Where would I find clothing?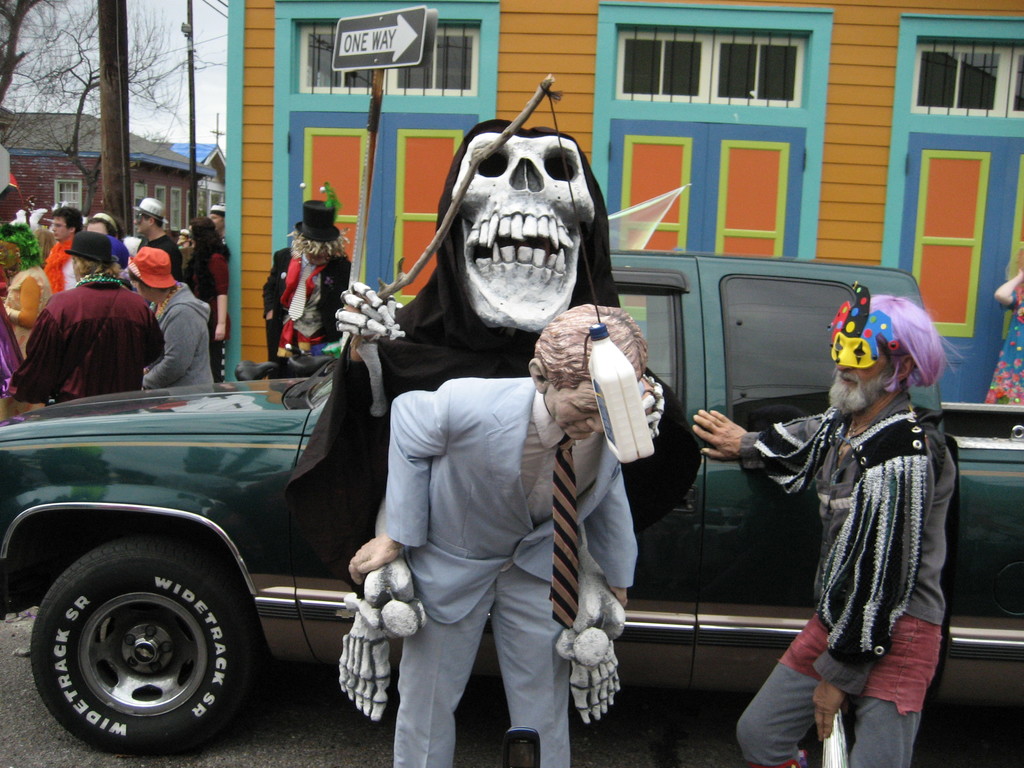
At (381,378,642,764).
